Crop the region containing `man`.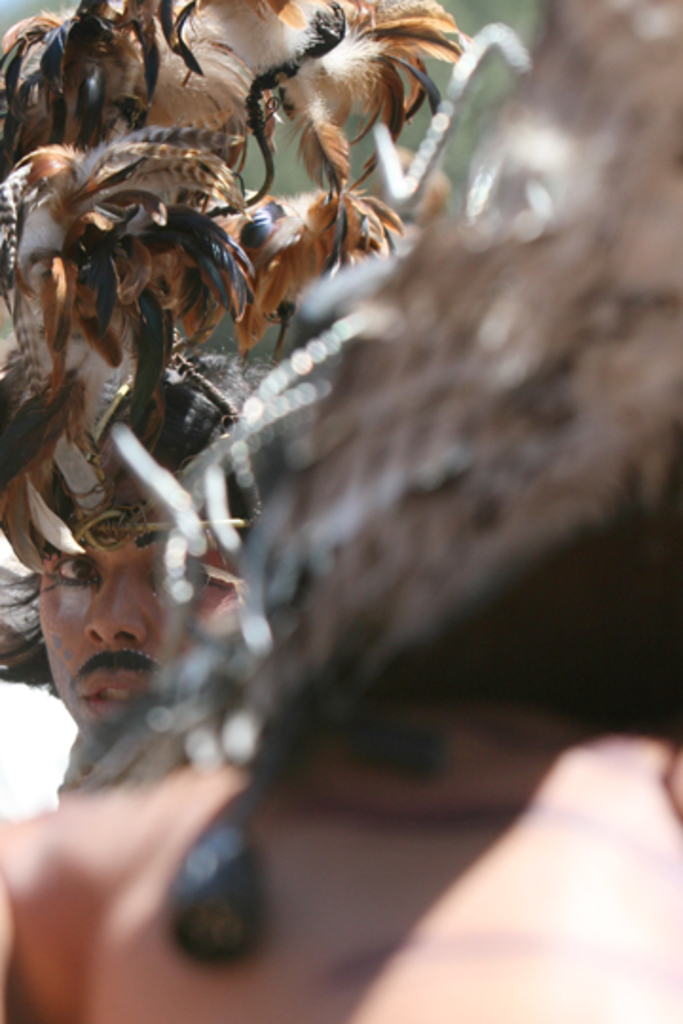
Crop region: box=[6, 466, 292, 863].
